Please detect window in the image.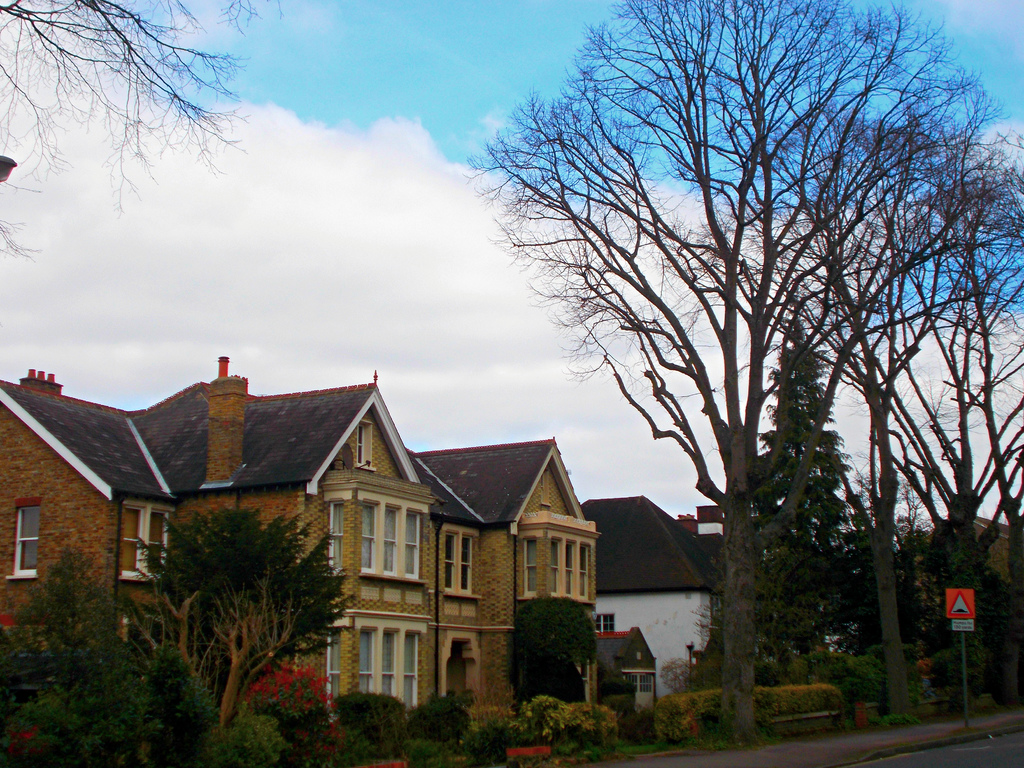
{"left": 323, "top": 500, "right": 340, "bottom": 568}.
